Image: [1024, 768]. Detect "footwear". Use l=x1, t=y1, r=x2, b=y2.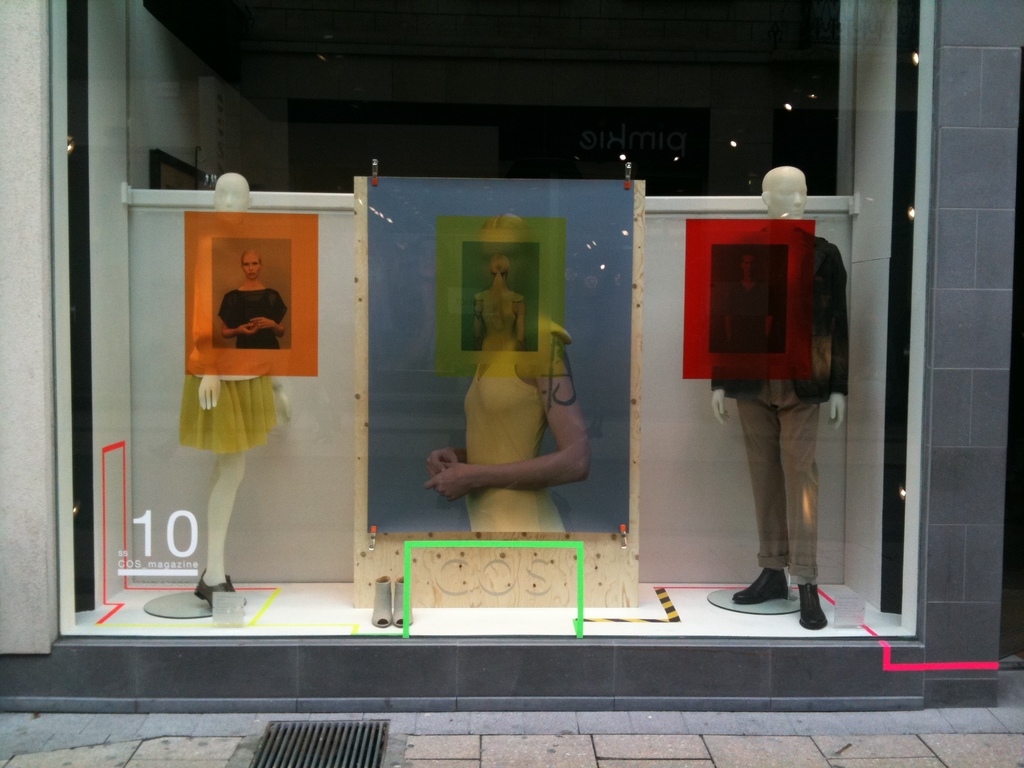
l=730, t=566, r=789, b=602.
